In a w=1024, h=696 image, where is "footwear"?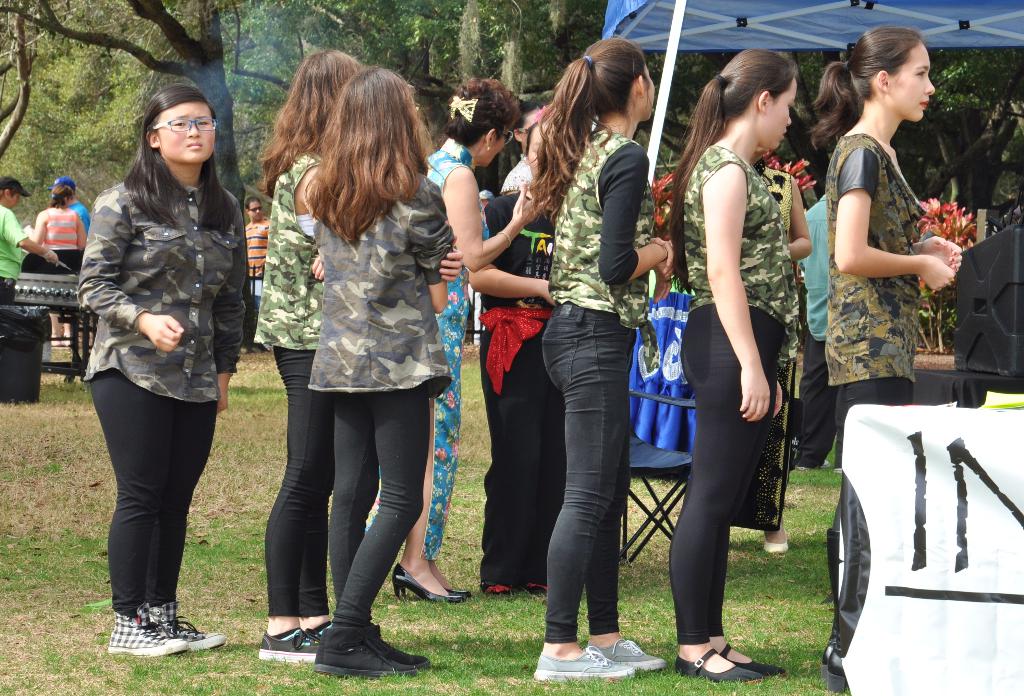
{"left": 252, "top": 626, "right": 319, "bottom": 663}.
